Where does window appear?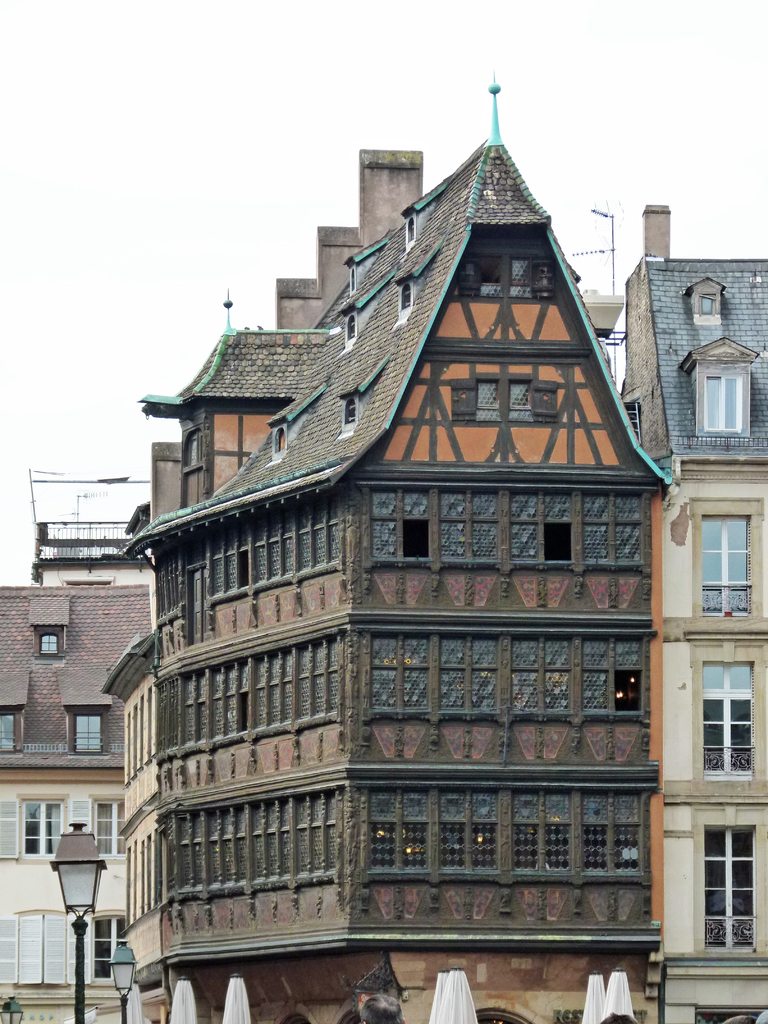
Appears at <region>701, 819, 762, 952</region>.
